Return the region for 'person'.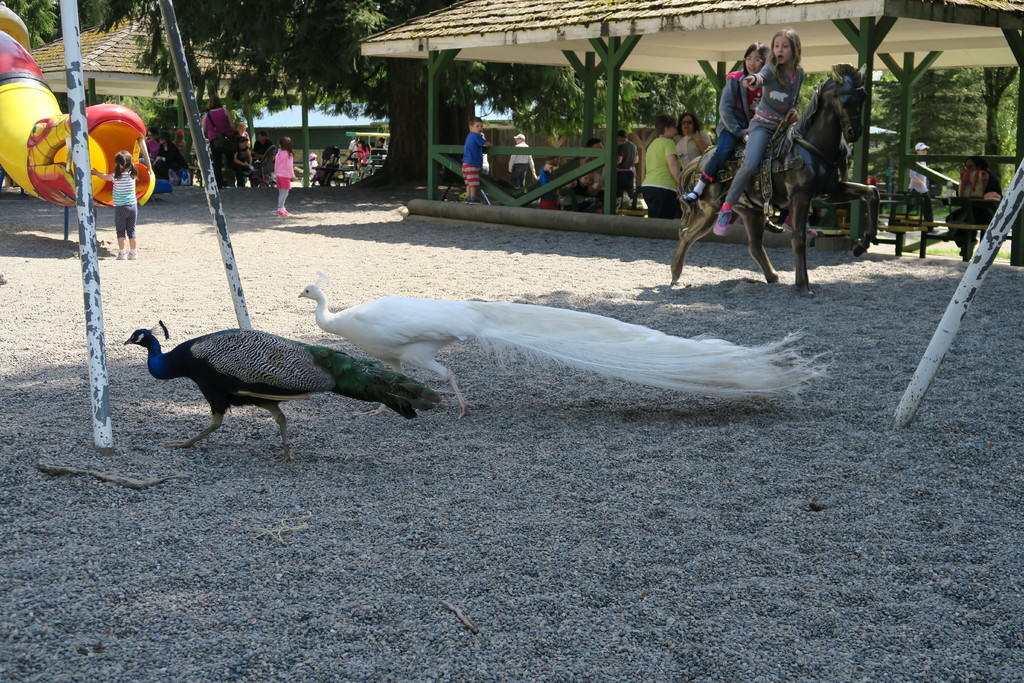
199/93/236/184.
